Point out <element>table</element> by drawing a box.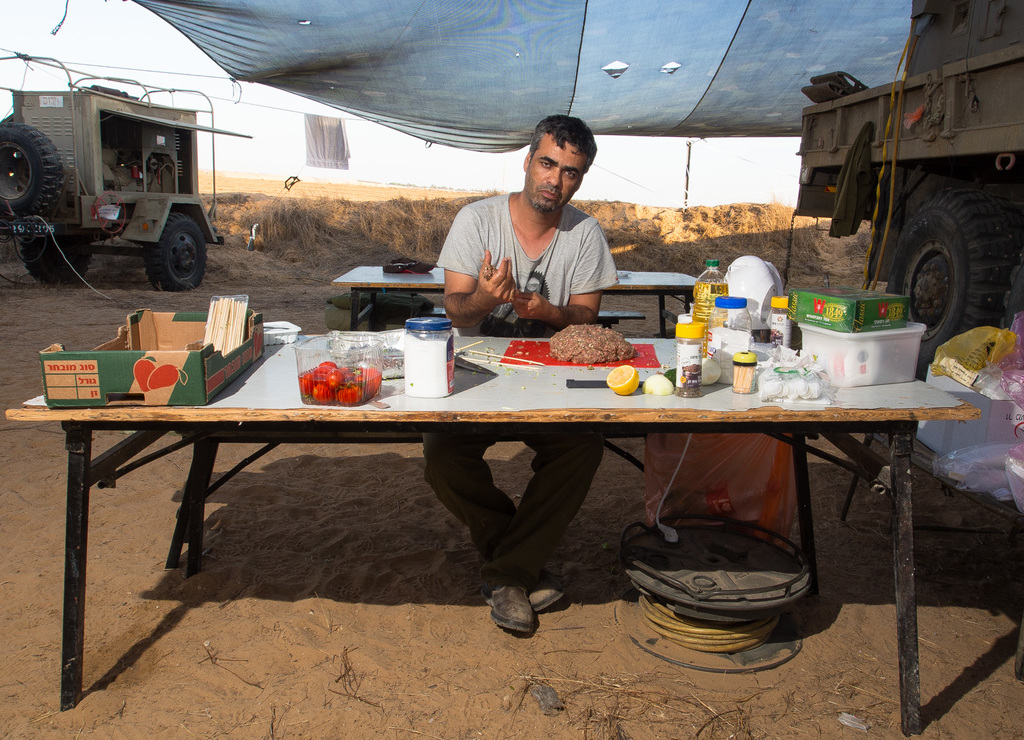
box=[11, 287, 1000, 695].
